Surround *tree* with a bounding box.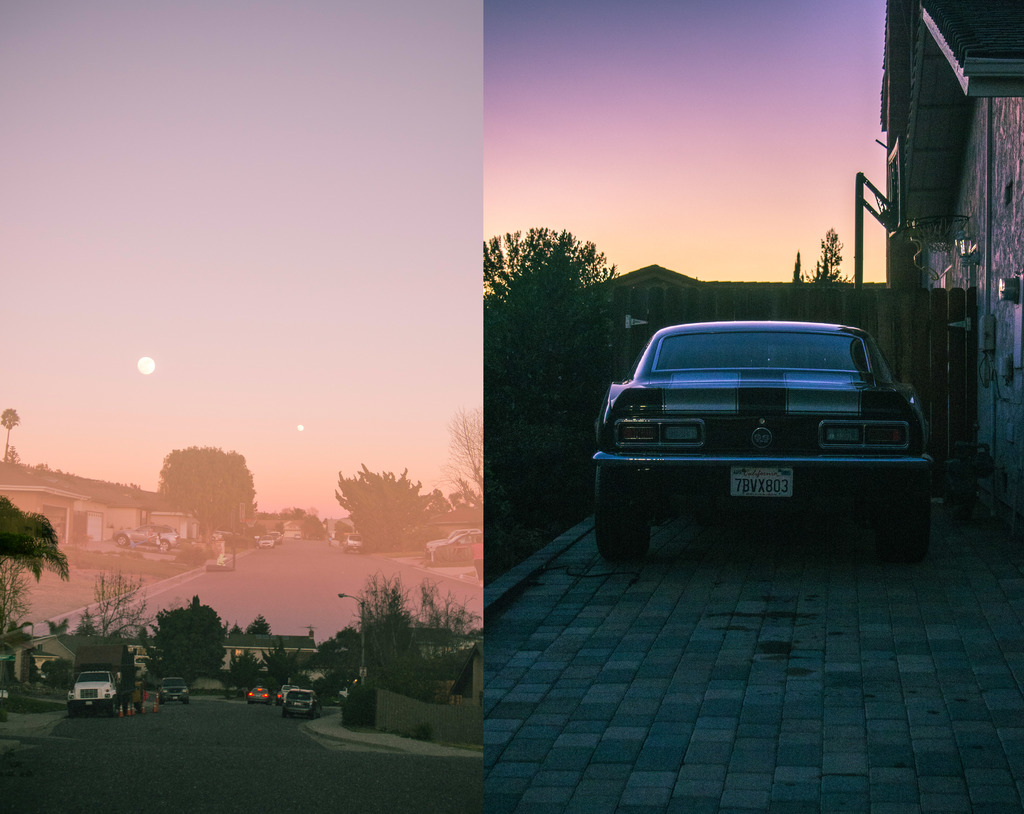
<bbox>0, 407, 20, 463</bbox>.
